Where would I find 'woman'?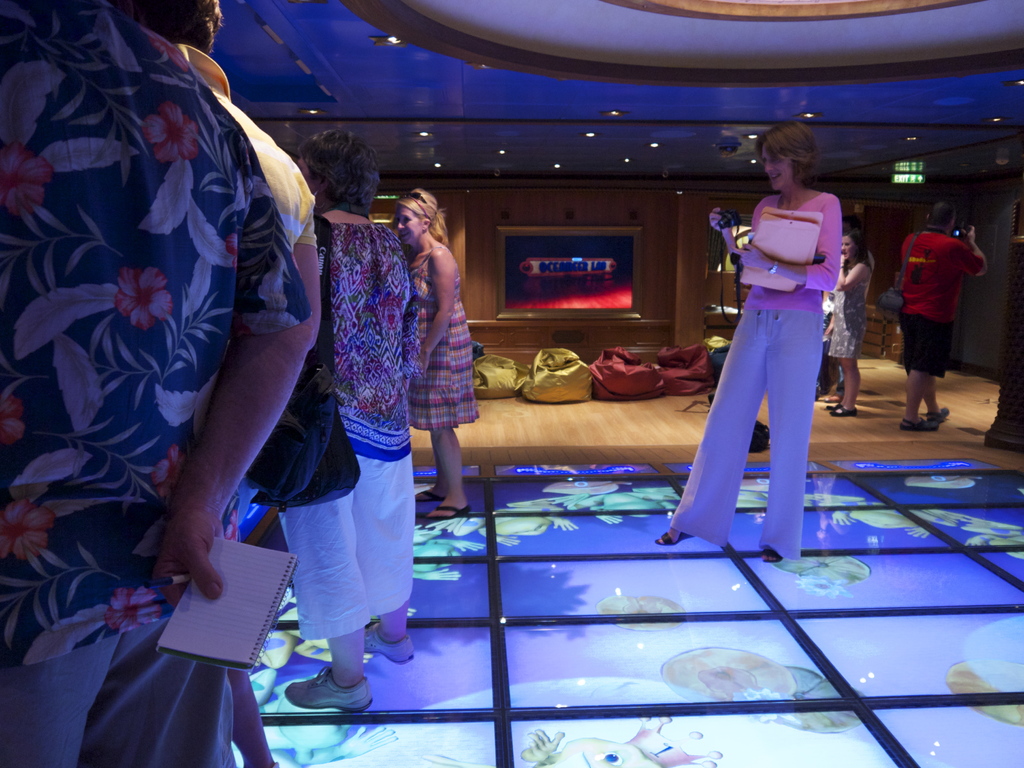
At {"x1": 685, "y1": 122, "x2": 866, "y2": 564}.
